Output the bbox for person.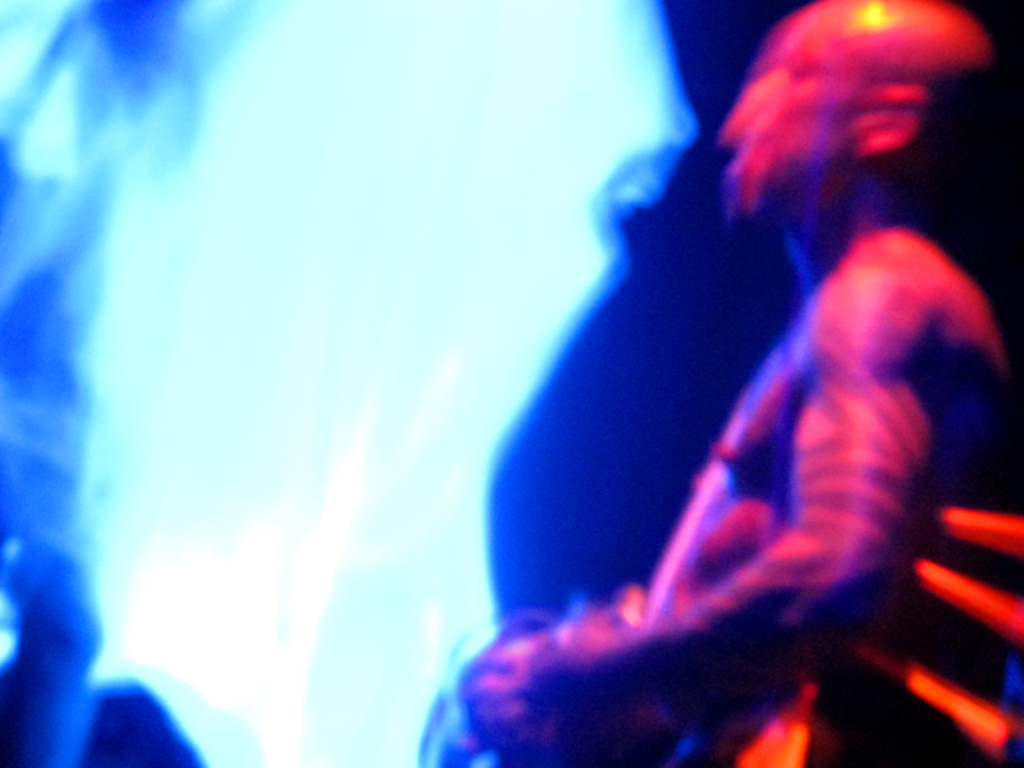
bbox=[429, 0, 1023, 767].
